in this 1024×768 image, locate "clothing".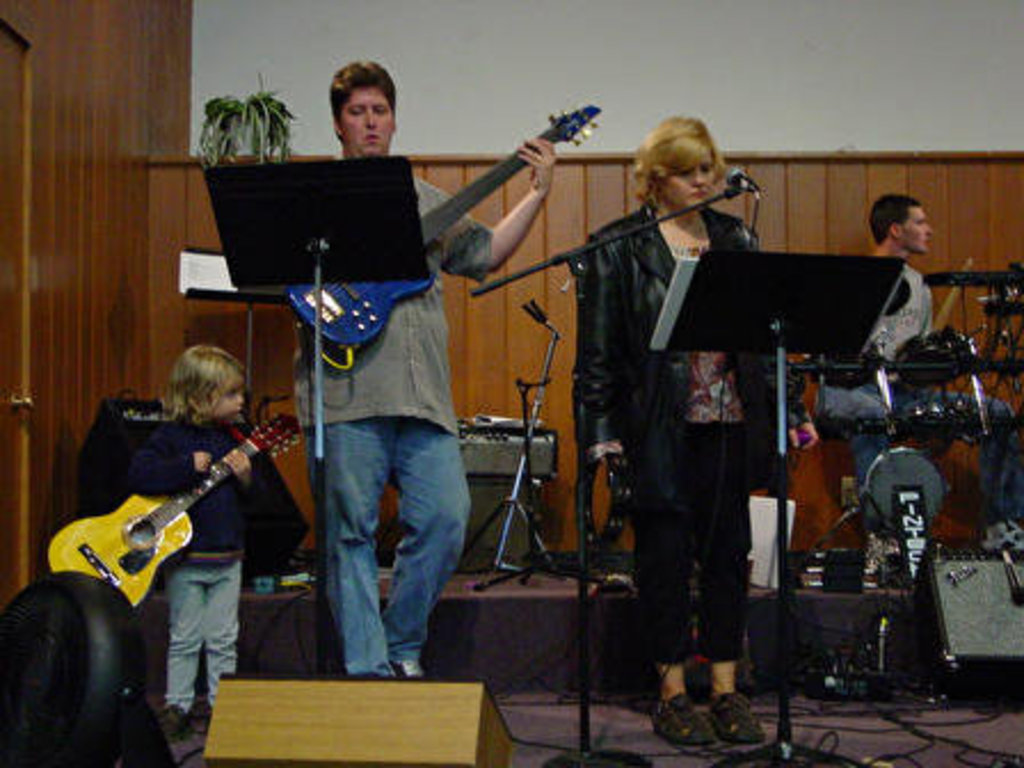
Bounding box: <region>169, 544, 235, 727</region>.
